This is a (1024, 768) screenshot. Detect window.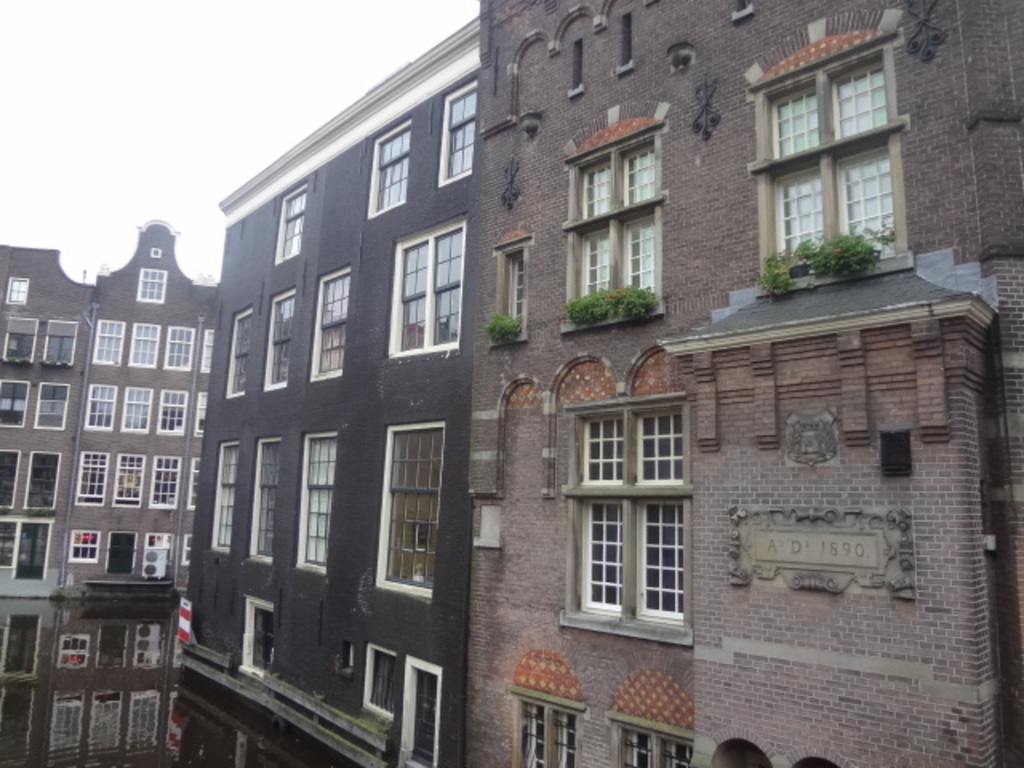
detection(389, 222, 464, 355).
